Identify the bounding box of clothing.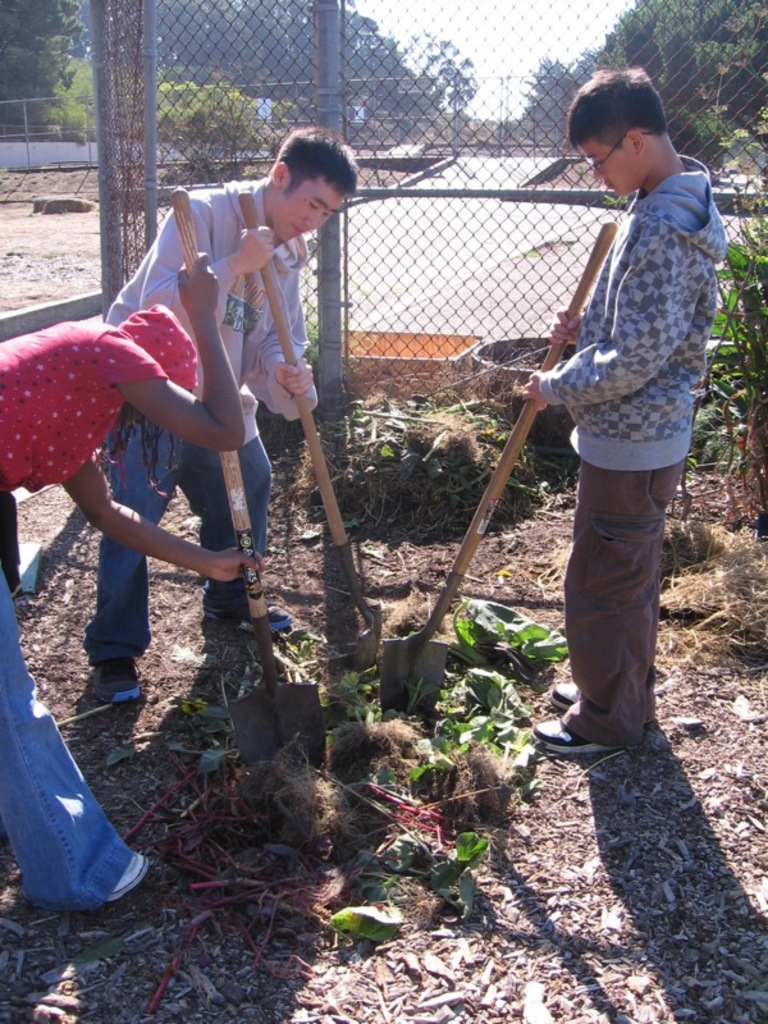
0:306:200:594.
